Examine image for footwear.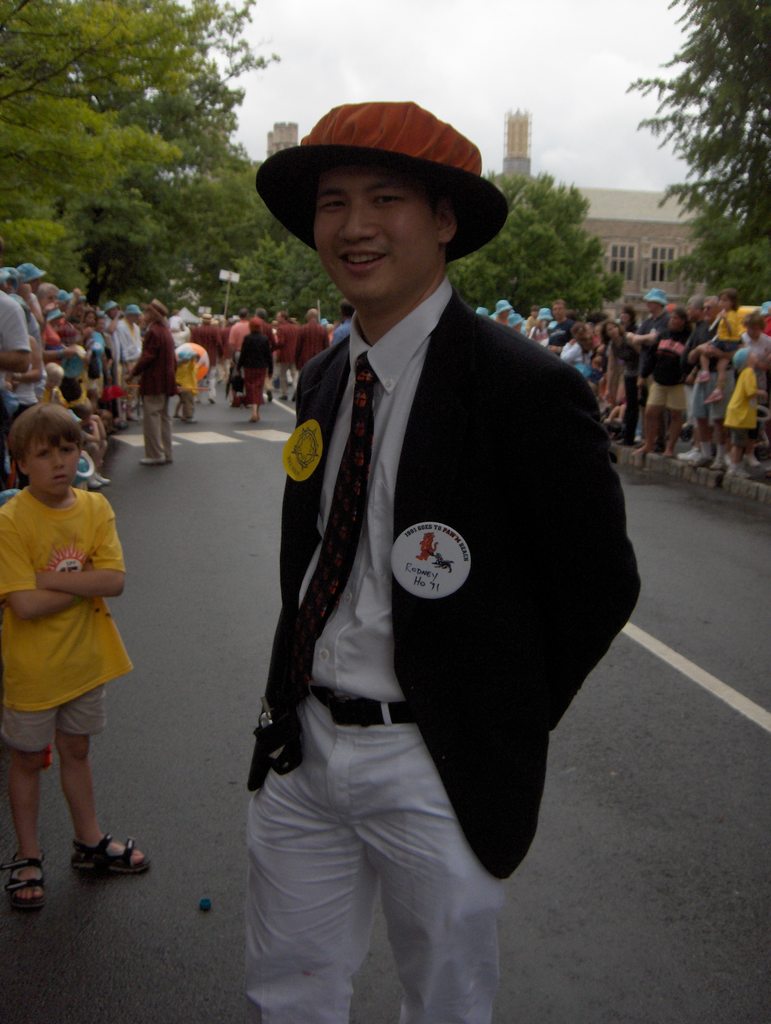
Examination result: 208 396 216 404.
